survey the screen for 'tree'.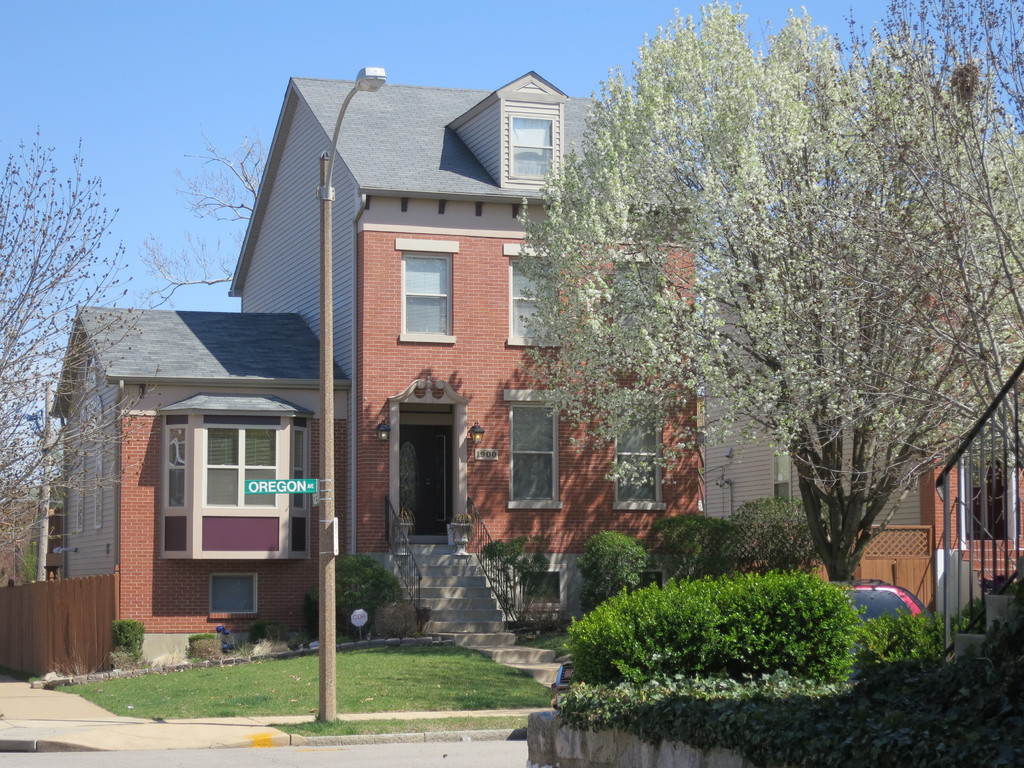
Survey found: 0 122 150 579.
